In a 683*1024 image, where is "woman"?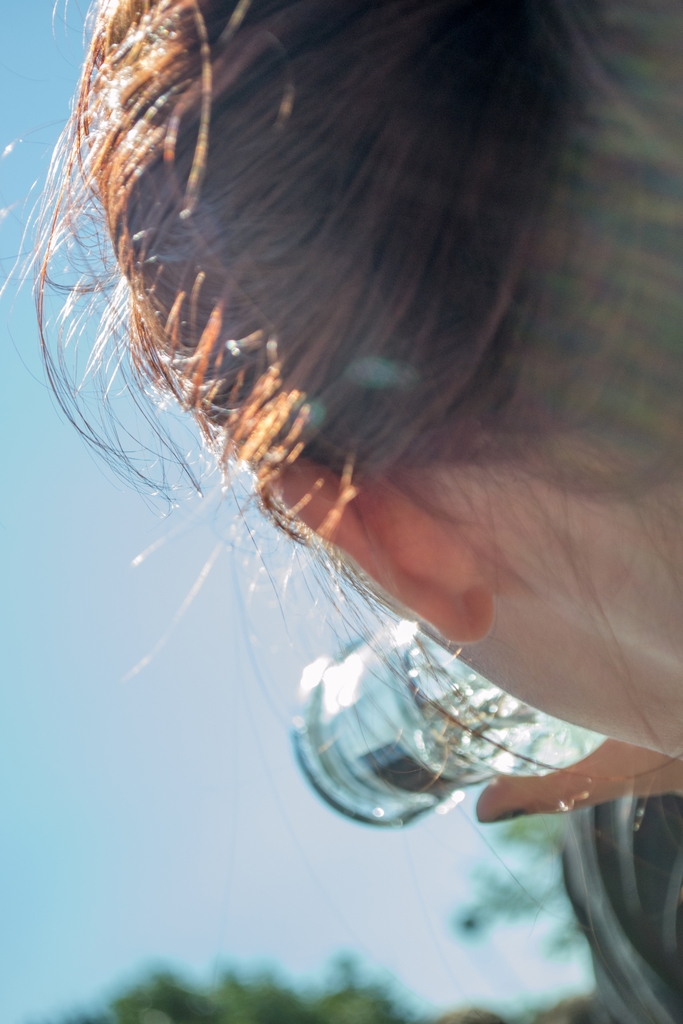
bbox=[10, 0, 645, 936].
